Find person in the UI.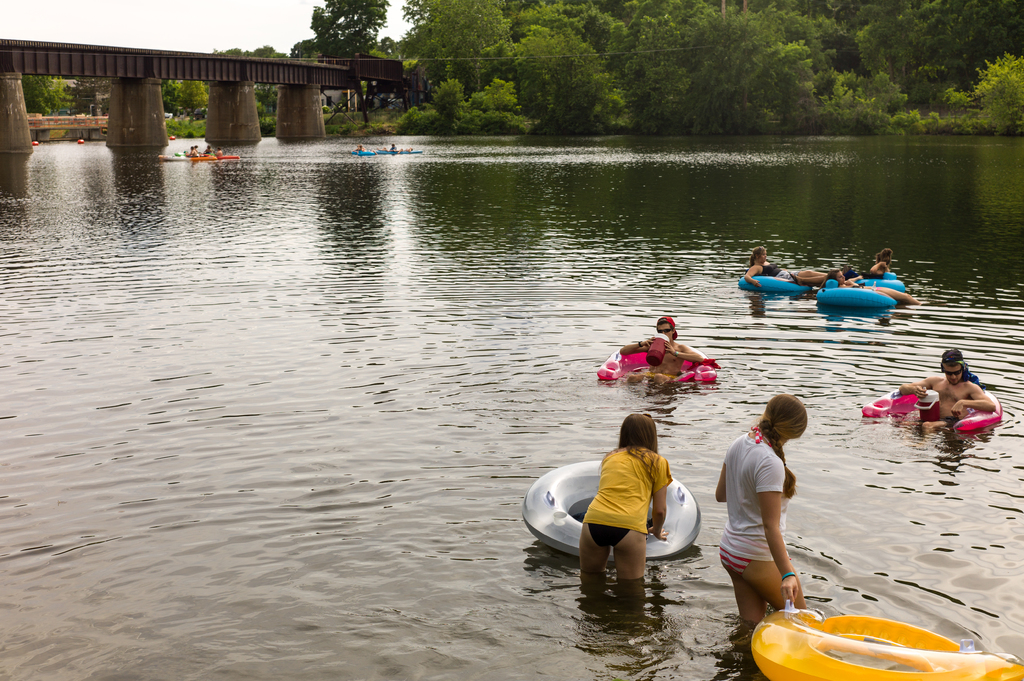
UI element at select_region(616, 317, 708, 385).
